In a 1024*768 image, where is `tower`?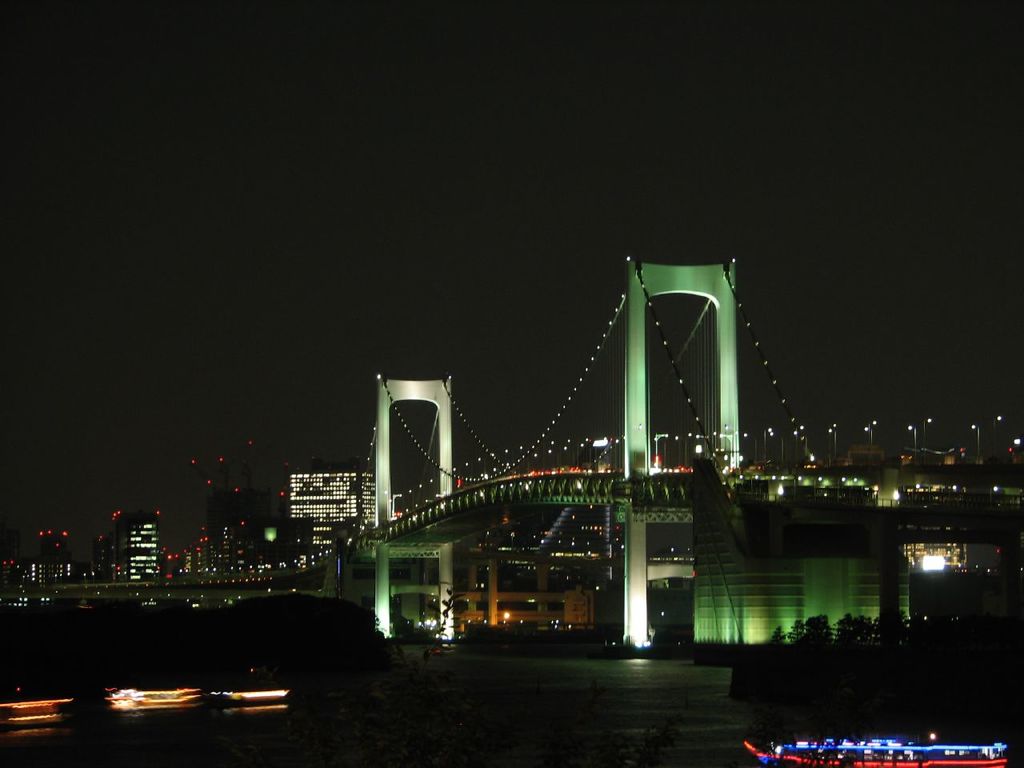
(x1=286, y1=460, x2=382, y2=560).
